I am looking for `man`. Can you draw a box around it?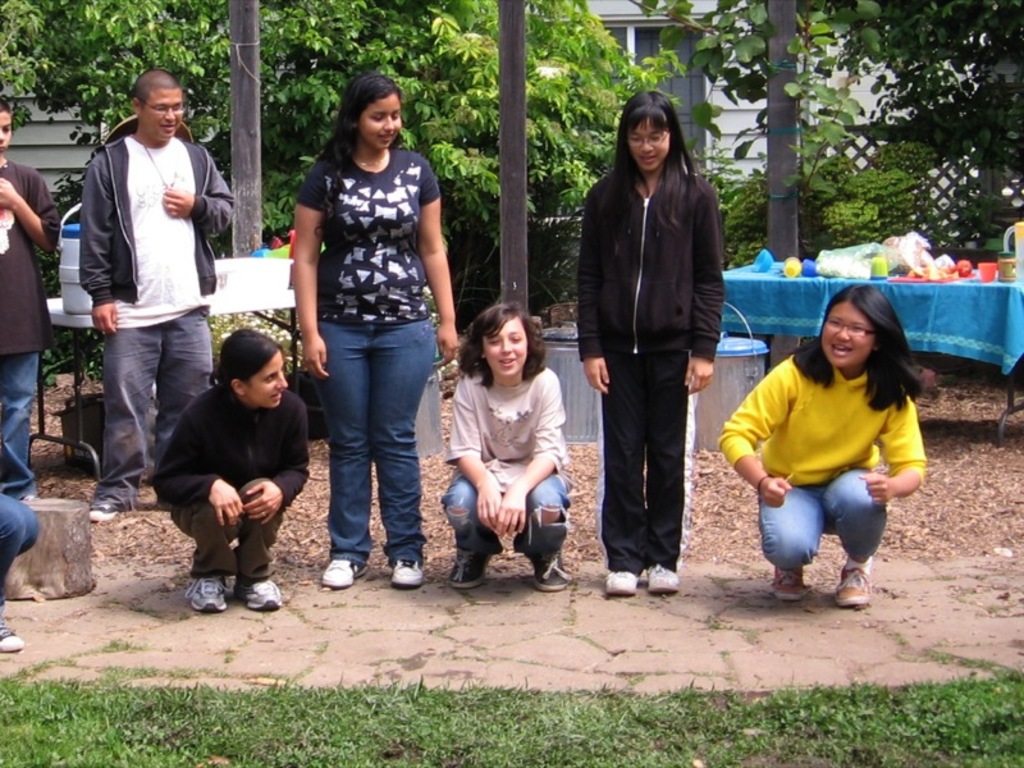
Sure, the bounding box is left=0, top=97, right=61, bottom=502.
